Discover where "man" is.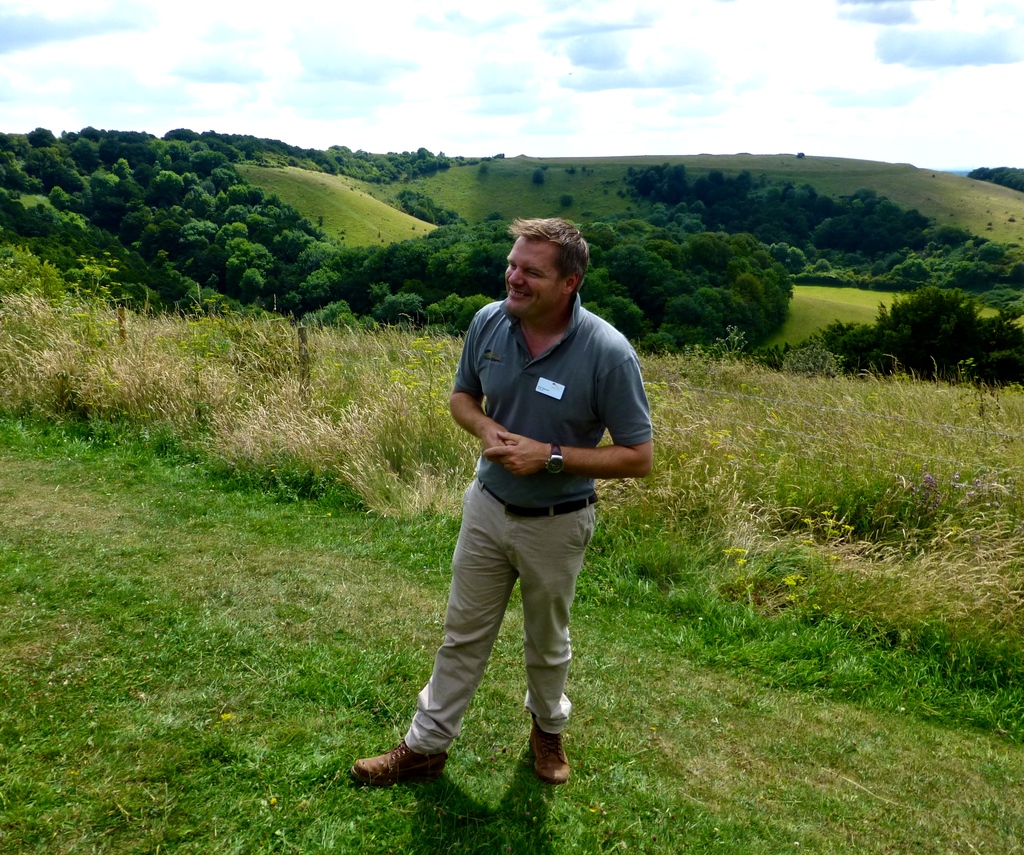
Discovered at (344, 207, 668, 789).
